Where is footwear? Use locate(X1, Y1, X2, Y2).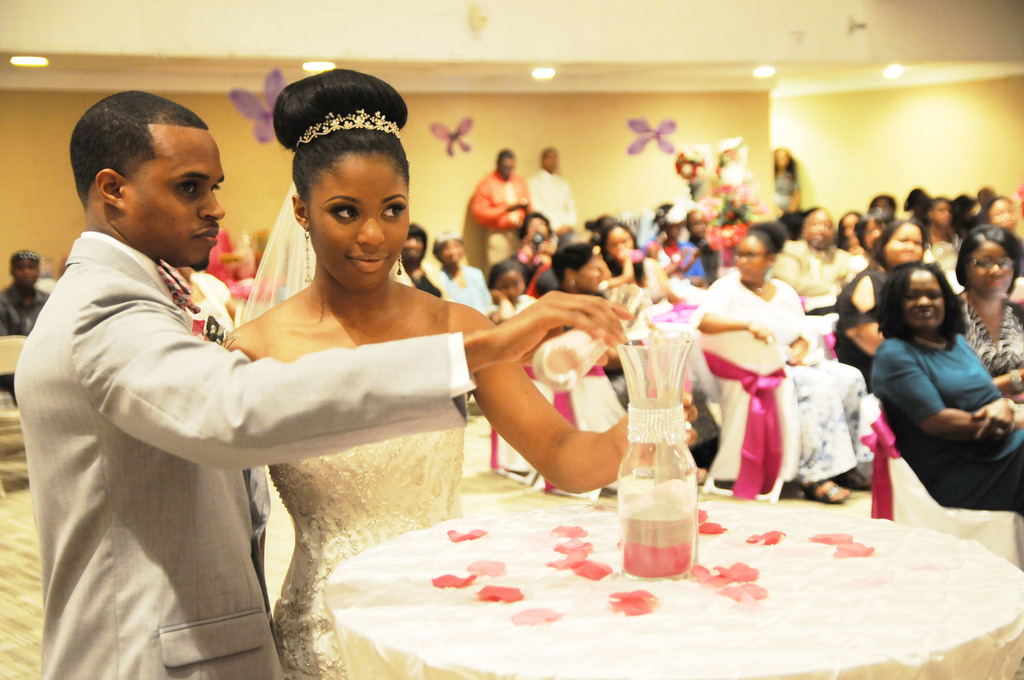
locate(806, 471, 852, 506).
